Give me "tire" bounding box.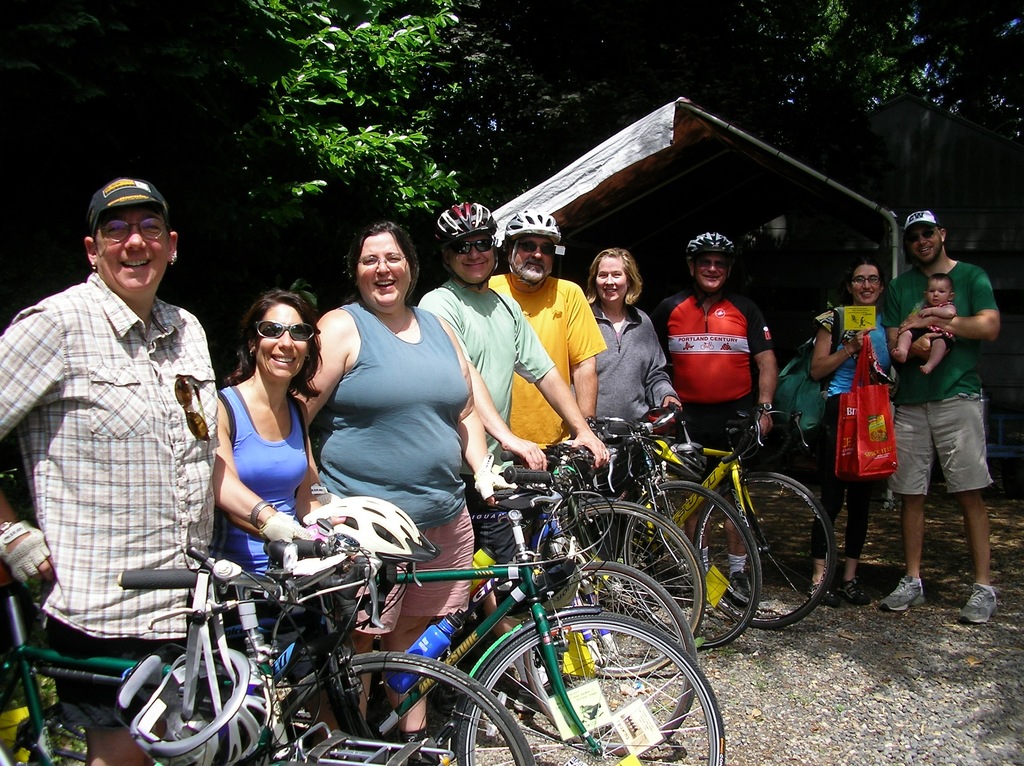
<bbox>532, 490, 715, 674</bbox>.
